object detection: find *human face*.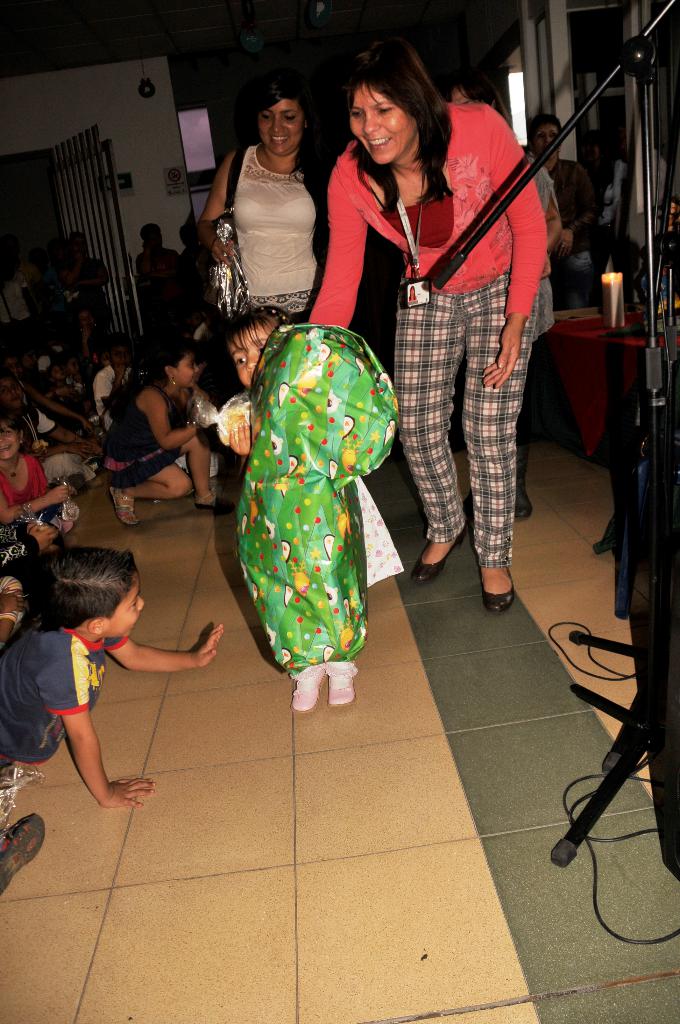
537,122,558,159.
